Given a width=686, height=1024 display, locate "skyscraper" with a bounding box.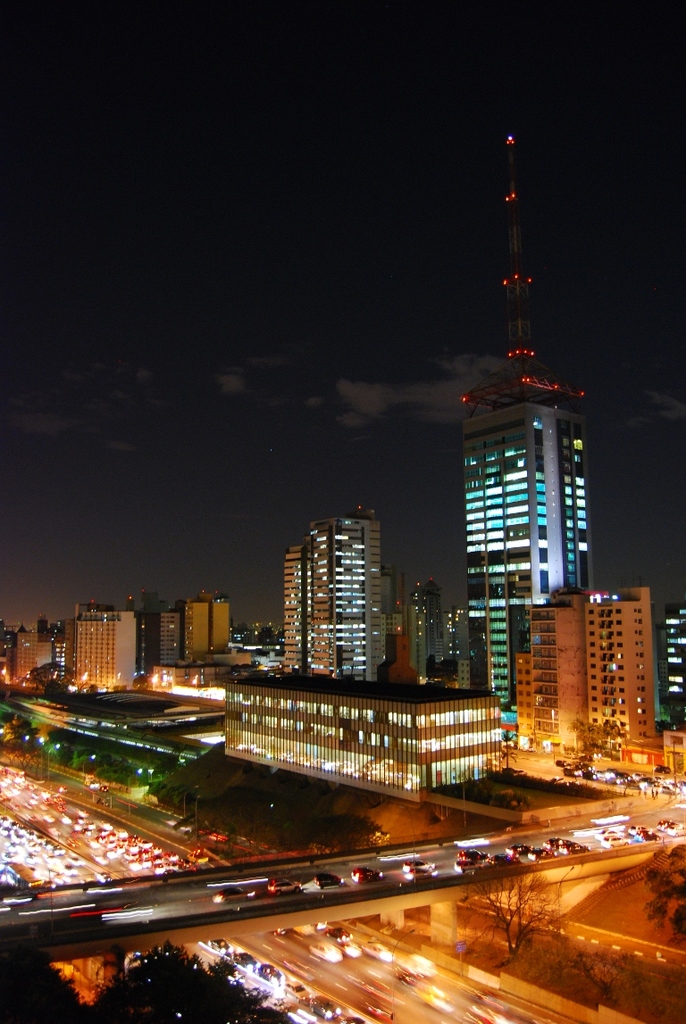
Located: x1=462 y1=408 x2=605 y2=701.
